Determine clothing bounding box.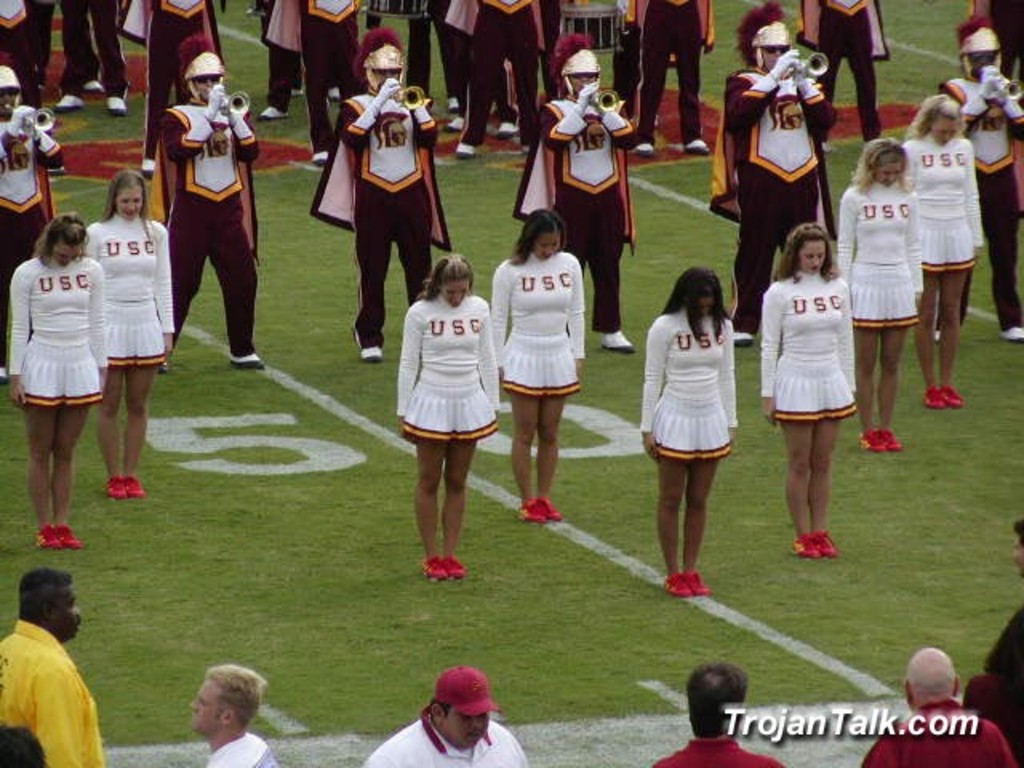
Determined: select_region(266, 0, 307, 107).
